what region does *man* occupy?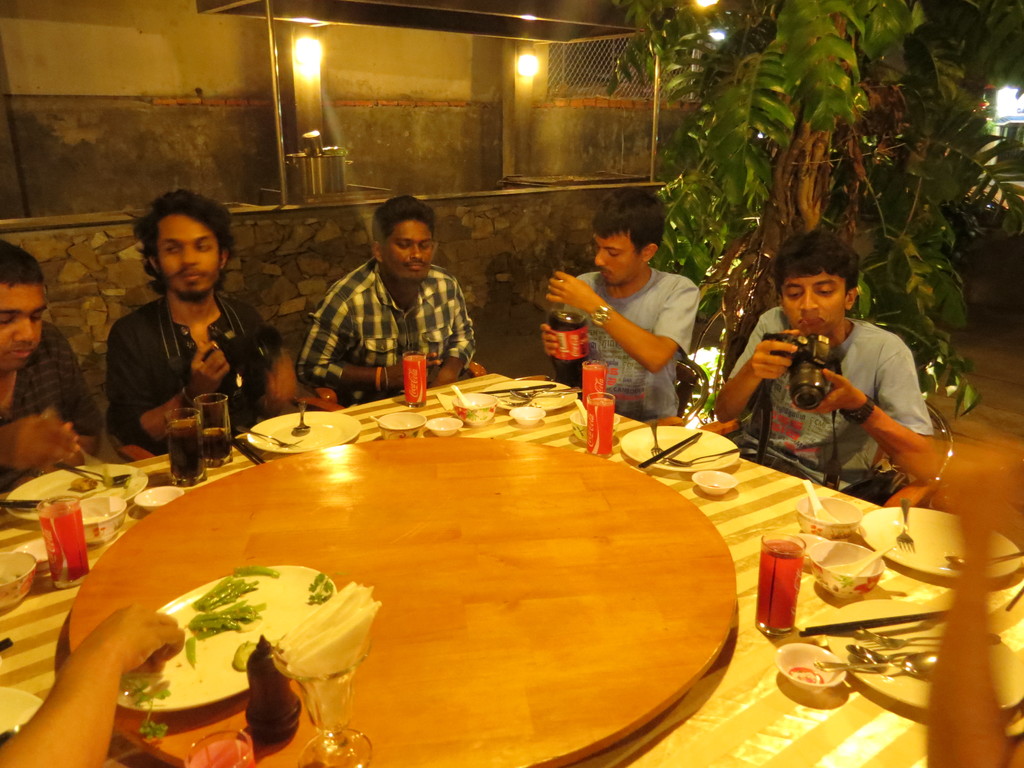
left=535, top=184, right=706, bottom=428.
